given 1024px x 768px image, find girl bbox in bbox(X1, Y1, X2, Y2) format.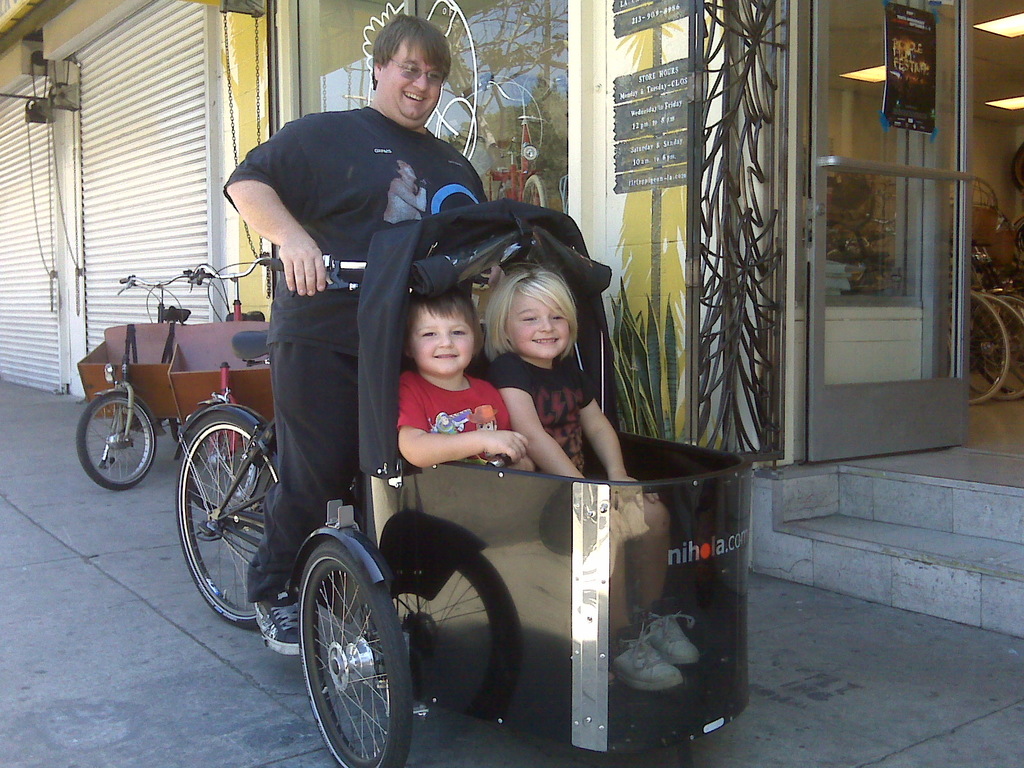
bbox(484, 259, 702, 691).
